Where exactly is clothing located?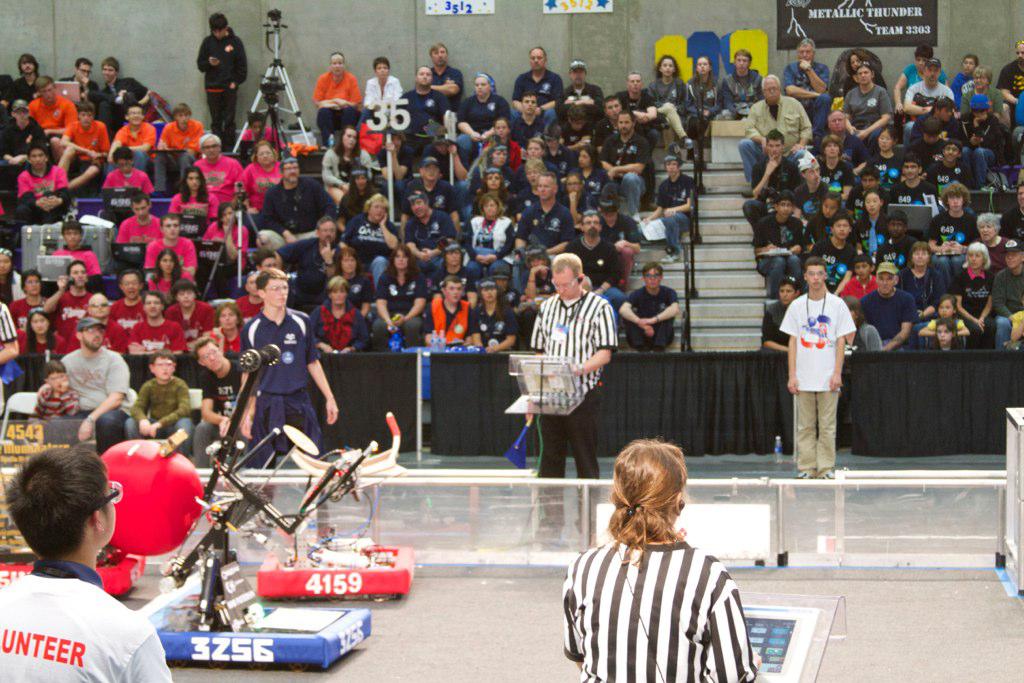
Its bounding box is (525,287,622,471).
